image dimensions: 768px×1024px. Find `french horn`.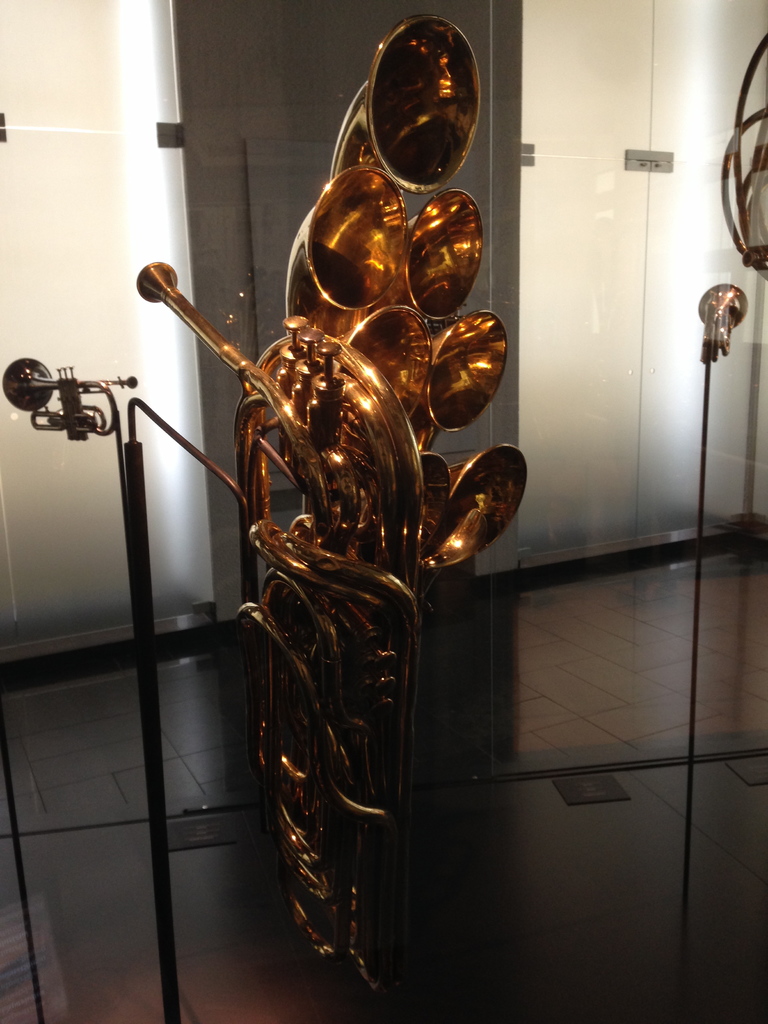
Rect(689, 279, 747, 369).
